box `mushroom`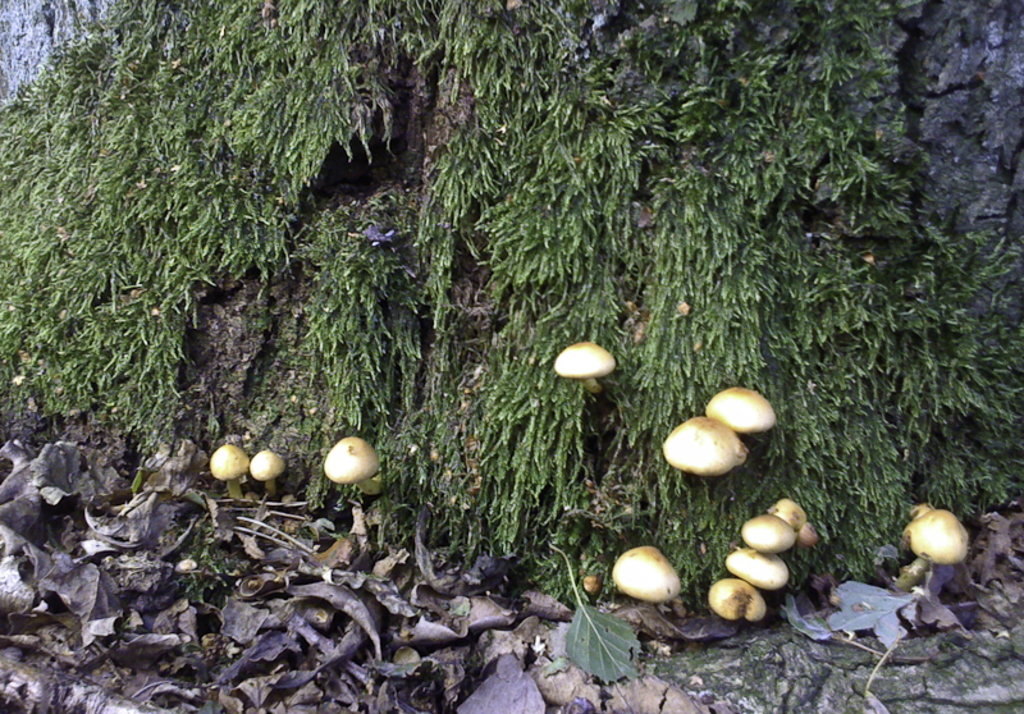
bbox(251, 449, 284, 493)
